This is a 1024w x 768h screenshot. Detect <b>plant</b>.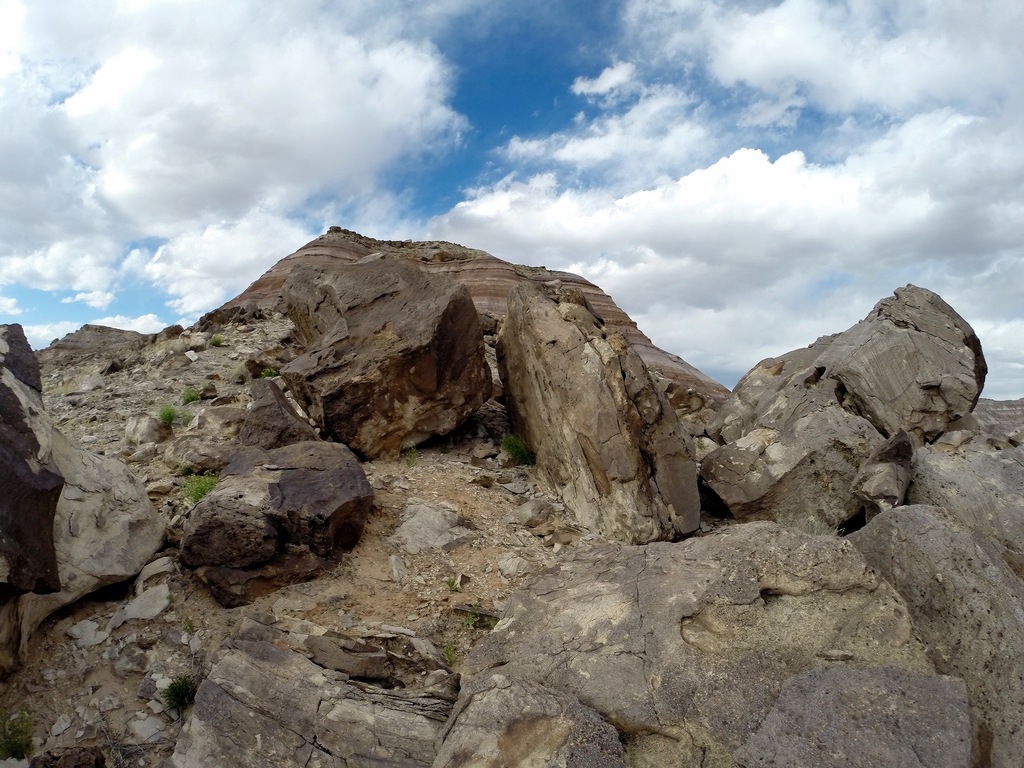
l=439, t=633, r=464, b=669.
